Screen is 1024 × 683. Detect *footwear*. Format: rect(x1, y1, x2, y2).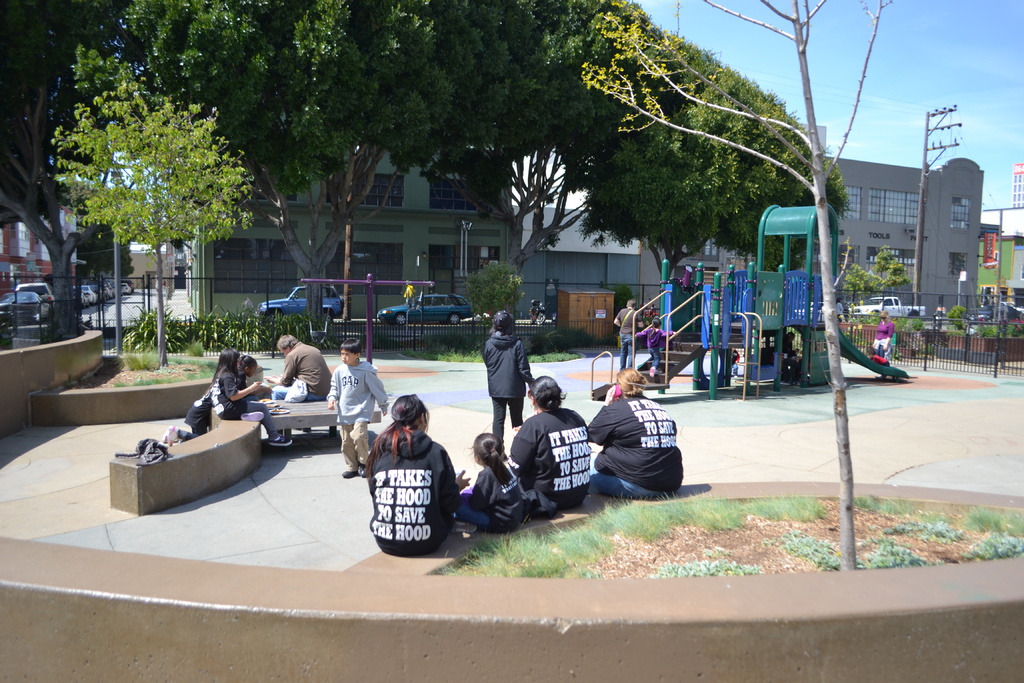
rect(342, 470, 353, 479).
